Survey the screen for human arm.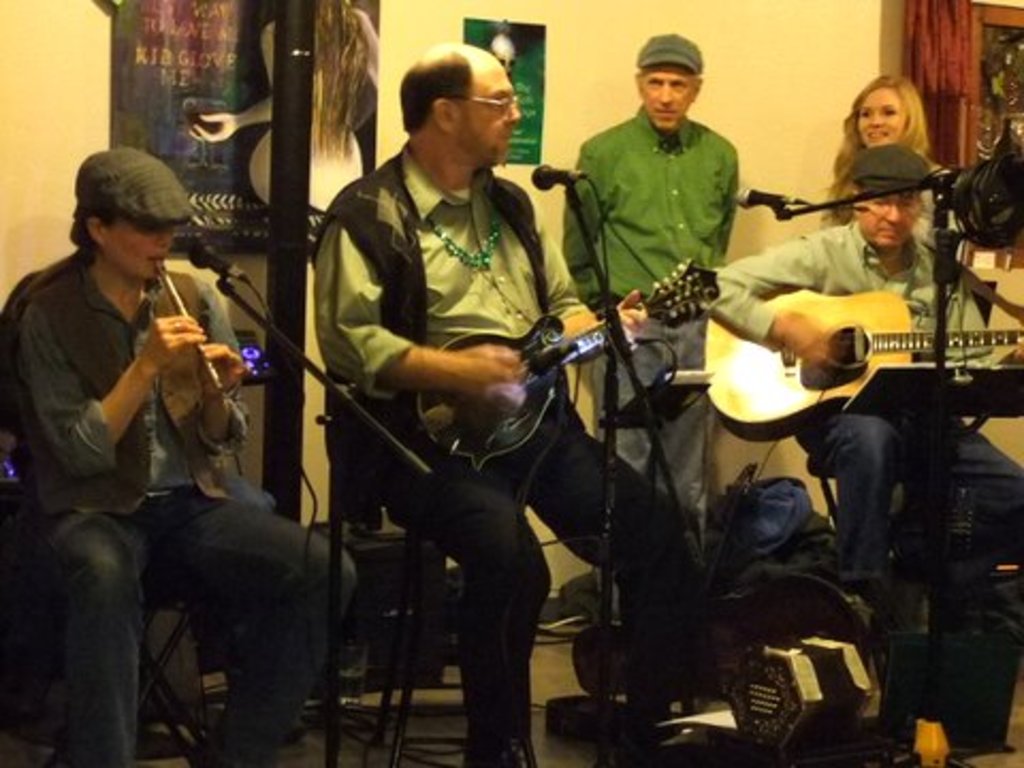
Survey found: [left=196, top=284, right=252, bottom=425].
